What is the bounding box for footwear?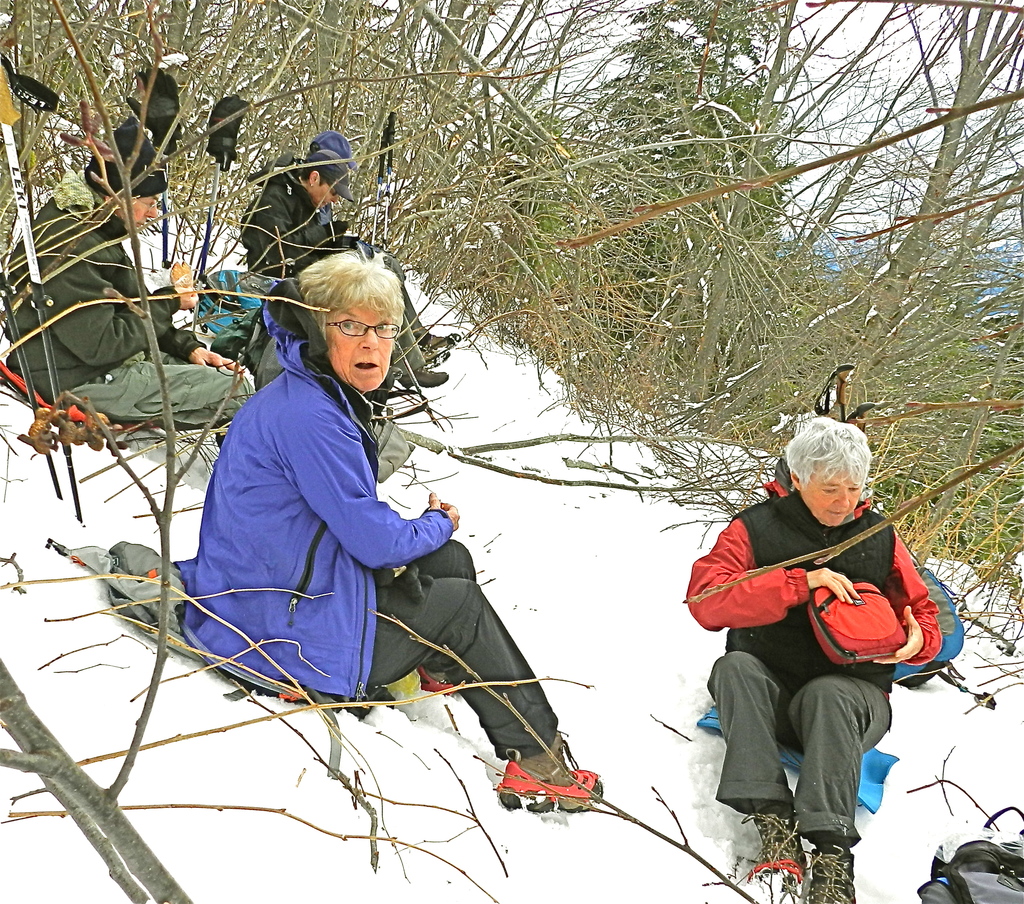
<bbox>808, 841, 862, 903</bbox>.
